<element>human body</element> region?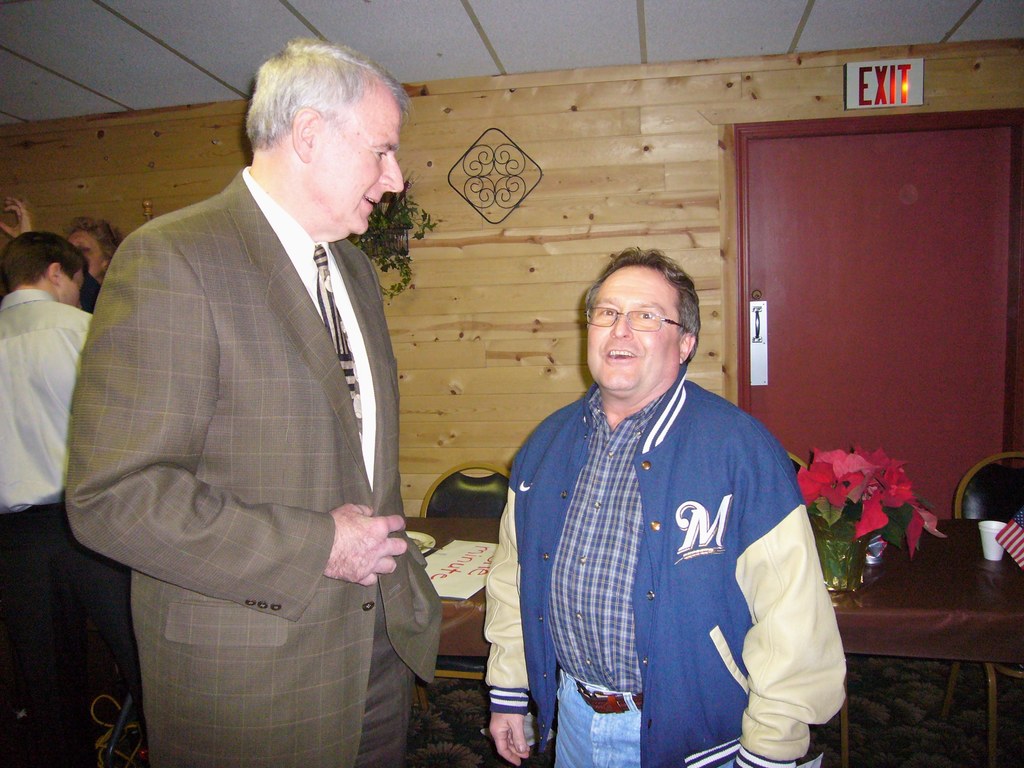
0,284,95,767
